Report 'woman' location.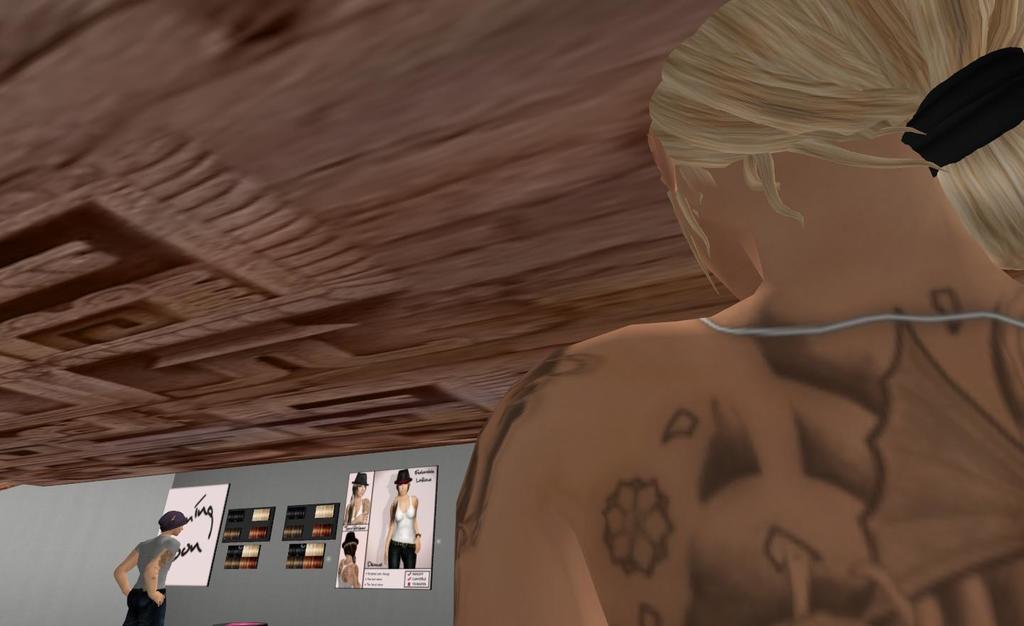
Report: 385, 470, 425, 567.
